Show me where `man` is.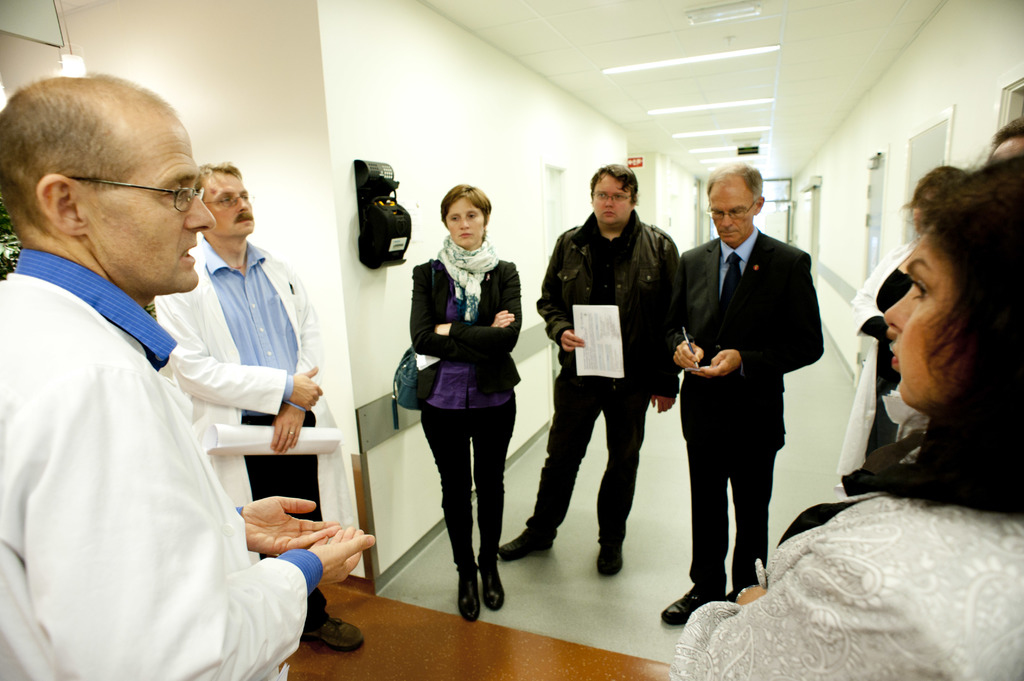
`man` is at l=492, t=163, r=687, b=577.
